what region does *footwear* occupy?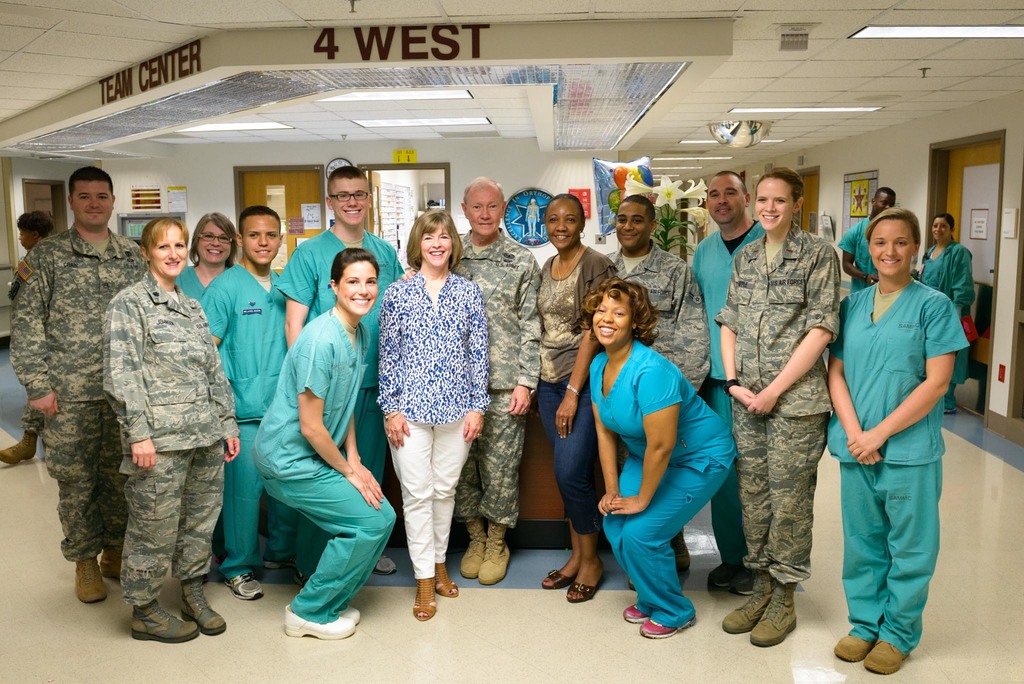
724:590:769:633.
